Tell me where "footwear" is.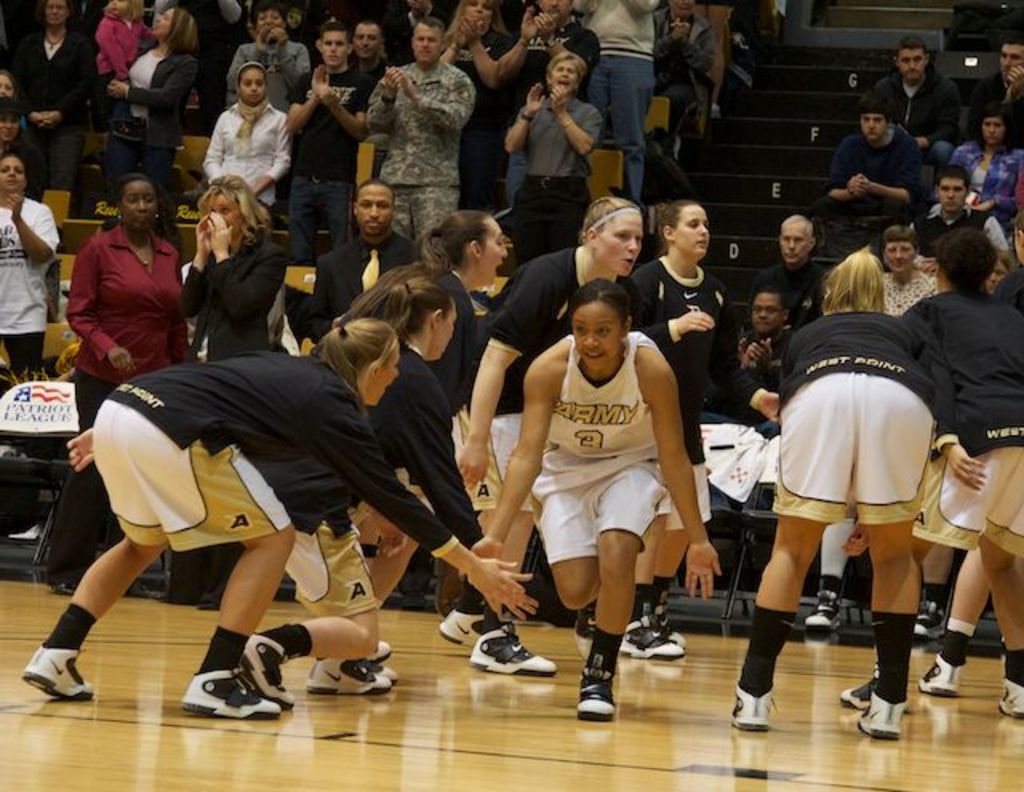
"footwear" is at 581:646:618:718.
